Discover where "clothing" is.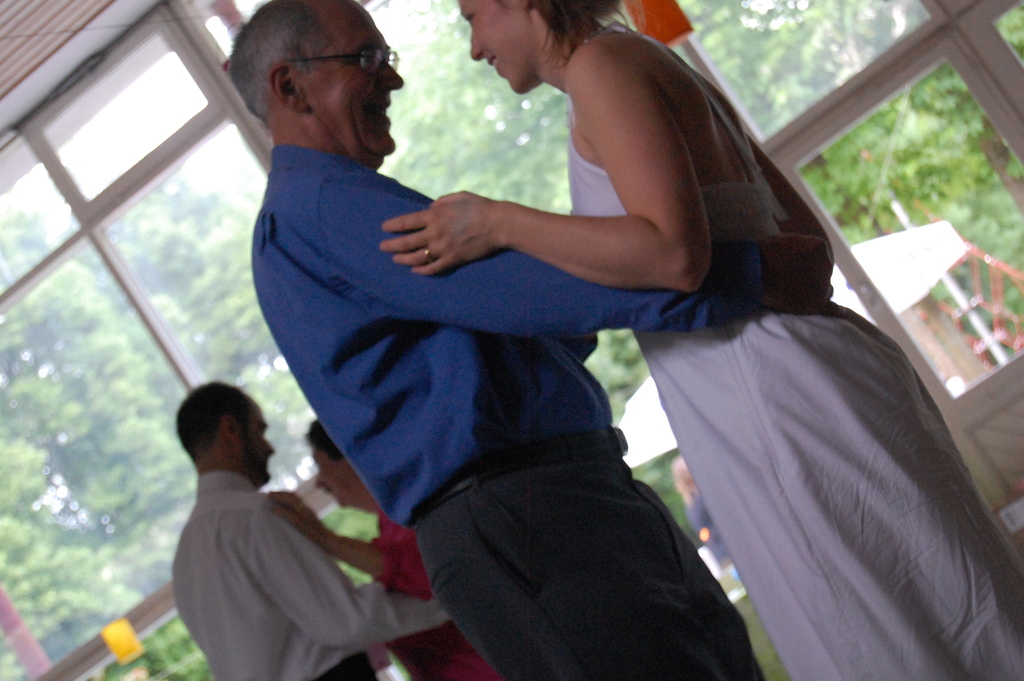
Discovered at rect(147, 452, 444, 680).
